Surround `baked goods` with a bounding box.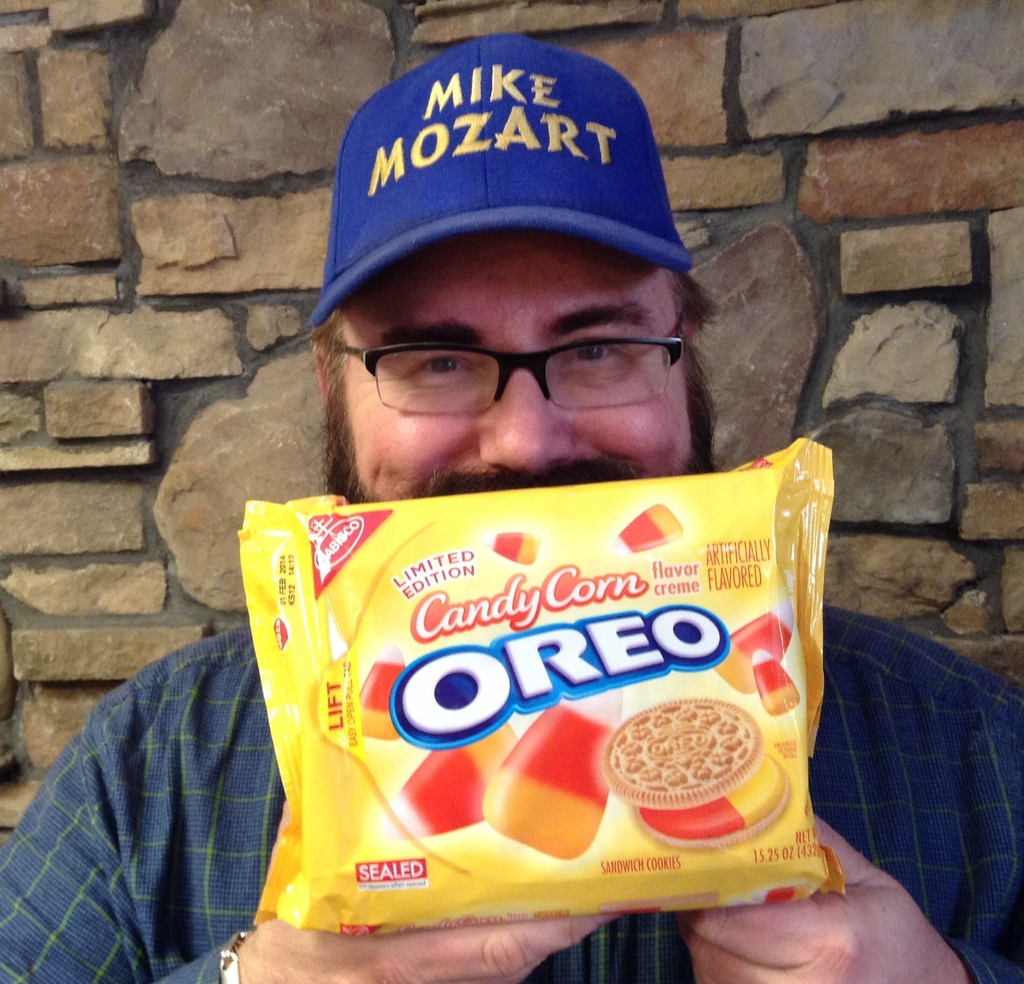
<region>630, 756, 794, 848</region>.
